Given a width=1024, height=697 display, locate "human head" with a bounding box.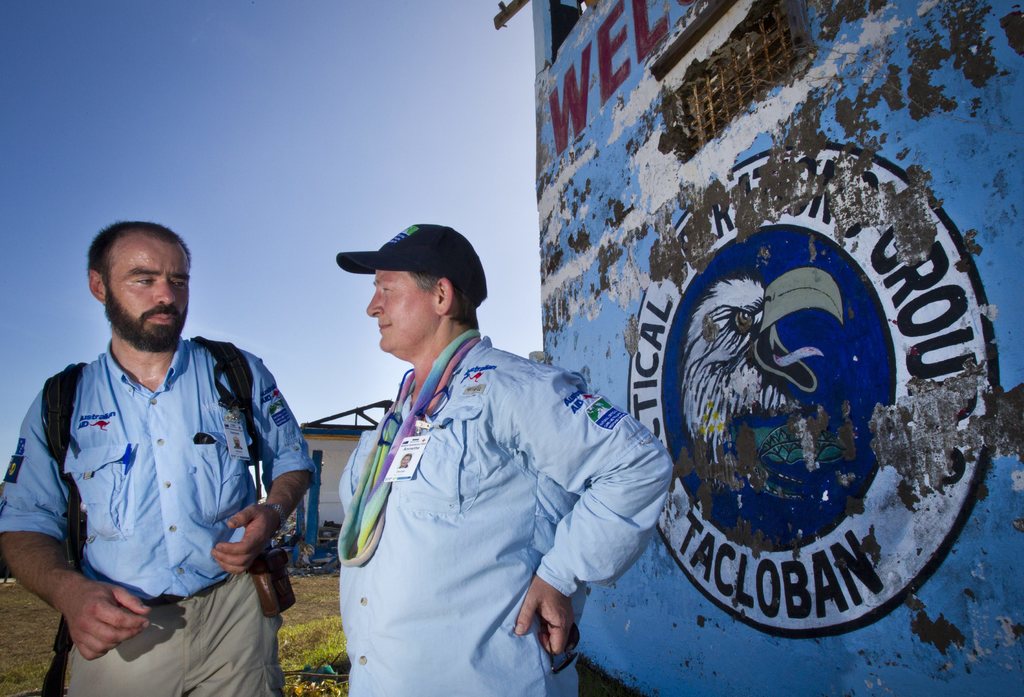
Located: x1=72, y1=213, x2=202, y2=331.
